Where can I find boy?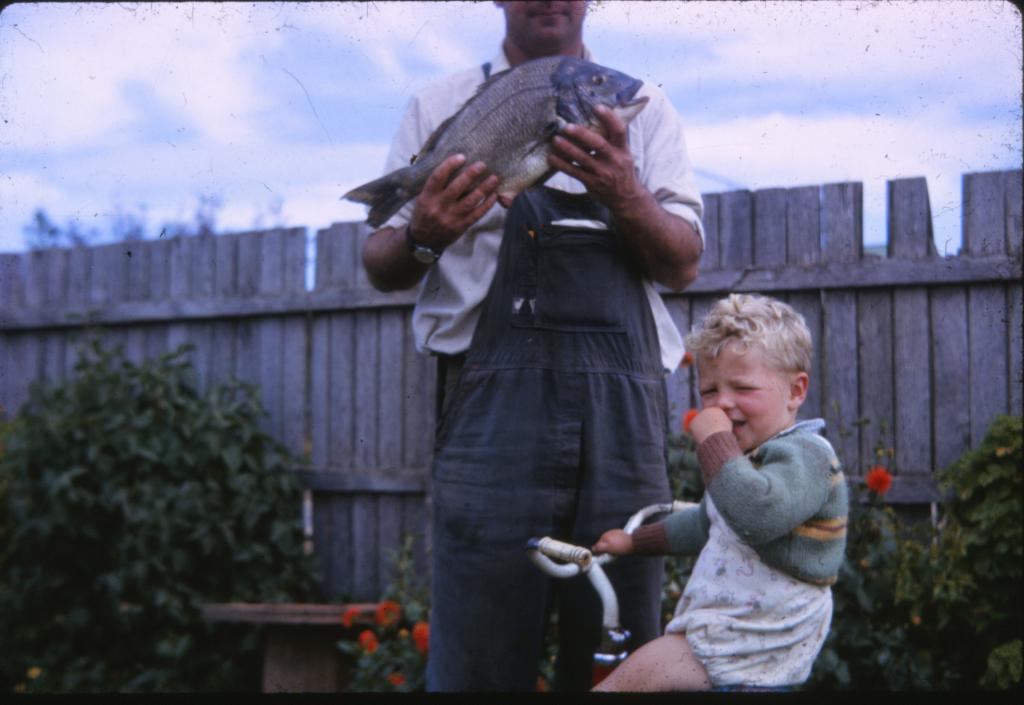
You can find it at [583, 286, 849, 699].
